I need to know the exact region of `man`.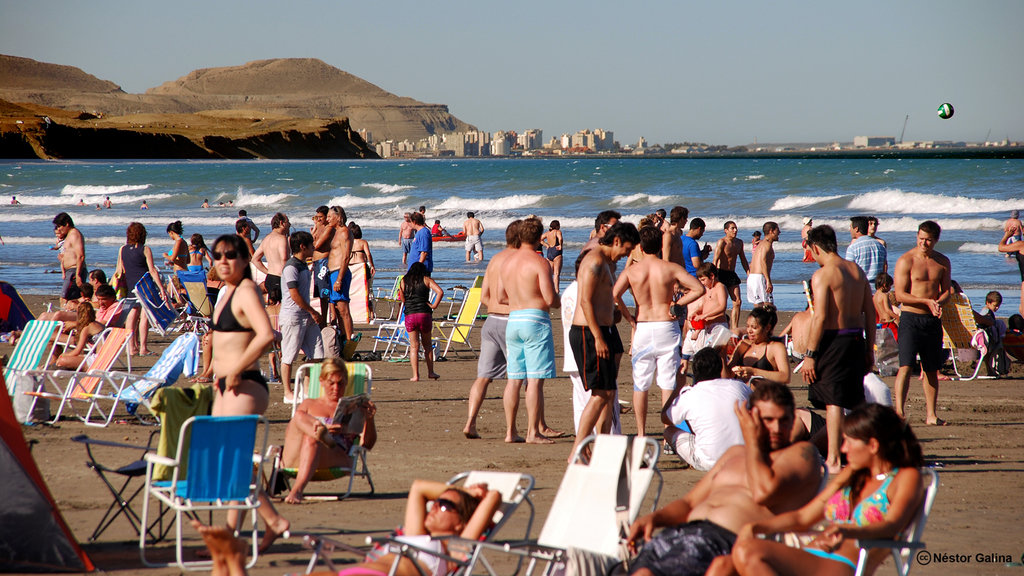
Region: locate(836, 210, 894, 297).
